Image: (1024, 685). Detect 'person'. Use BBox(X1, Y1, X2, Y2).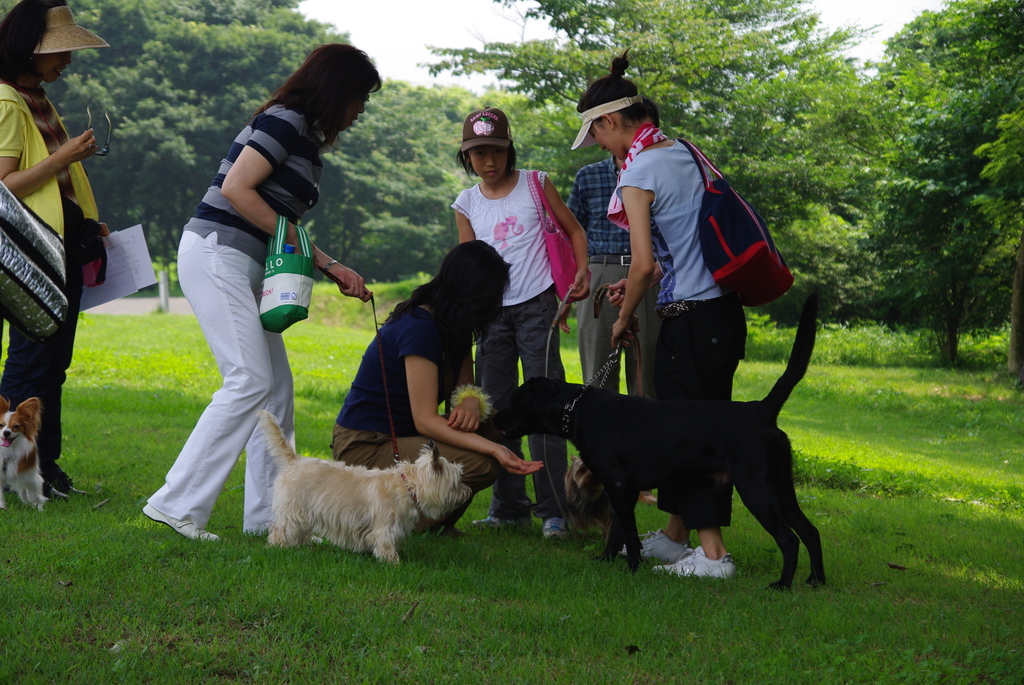
BBox(328, 240, 546, 539).
